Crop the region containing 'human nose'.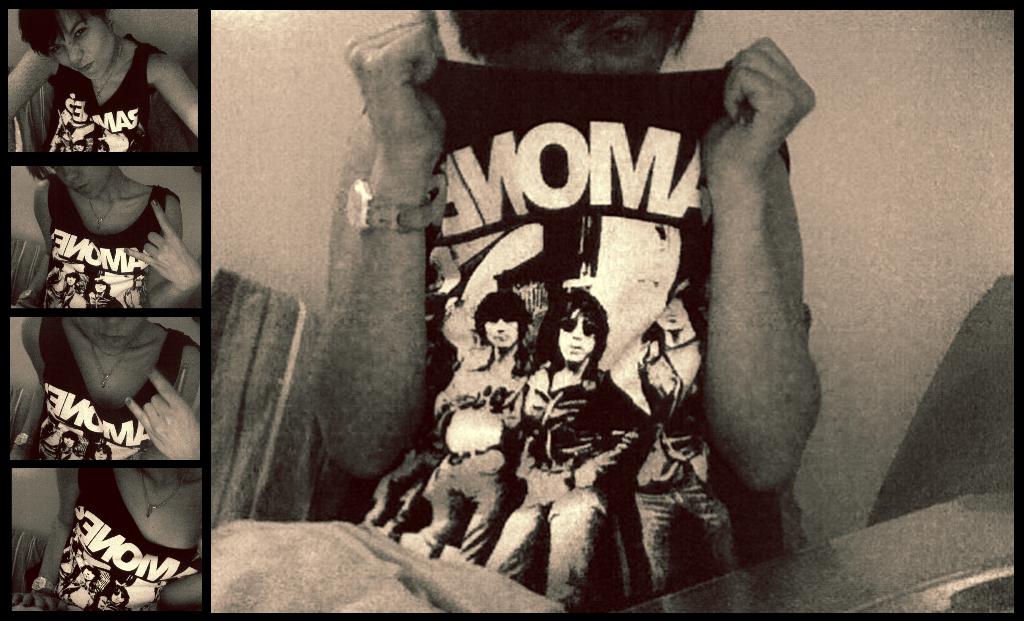
Crop region: bbox=(63, 166, 75, 184).
